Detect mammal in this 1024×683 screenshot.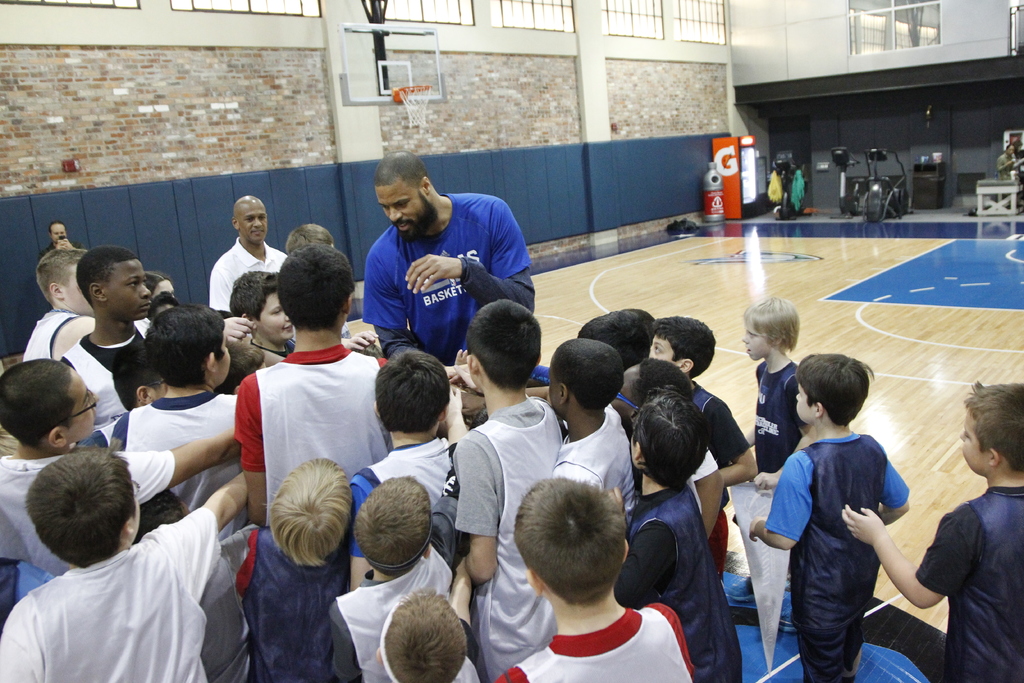
Detection: x1=44 y1=218 x2=76 y2=251.
